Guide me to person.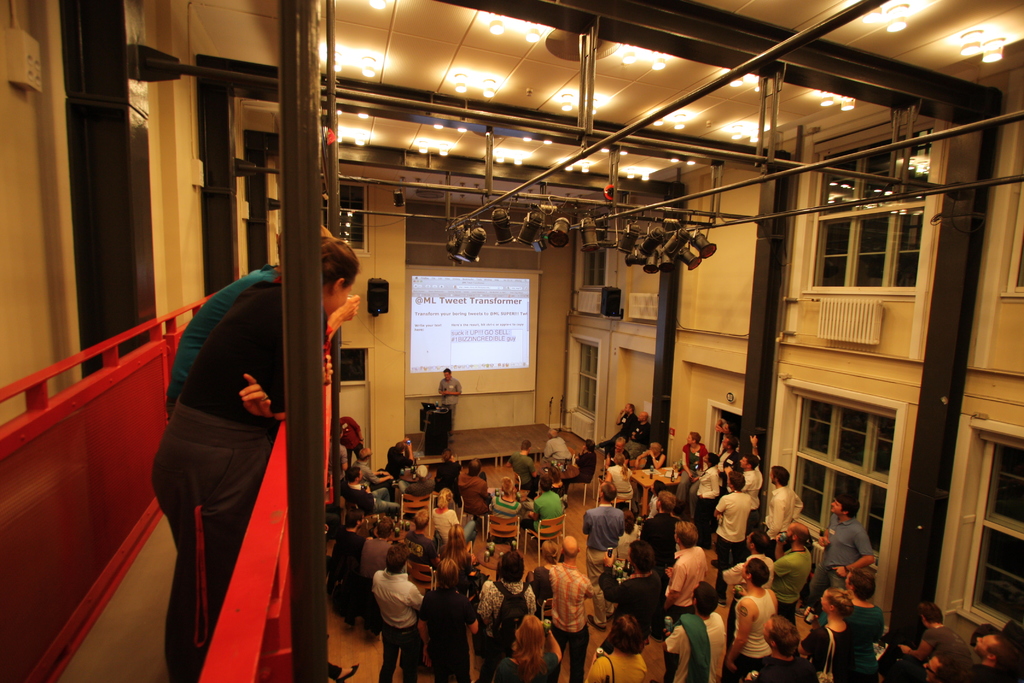
Guidance: region(493, 614, 559, 681).
